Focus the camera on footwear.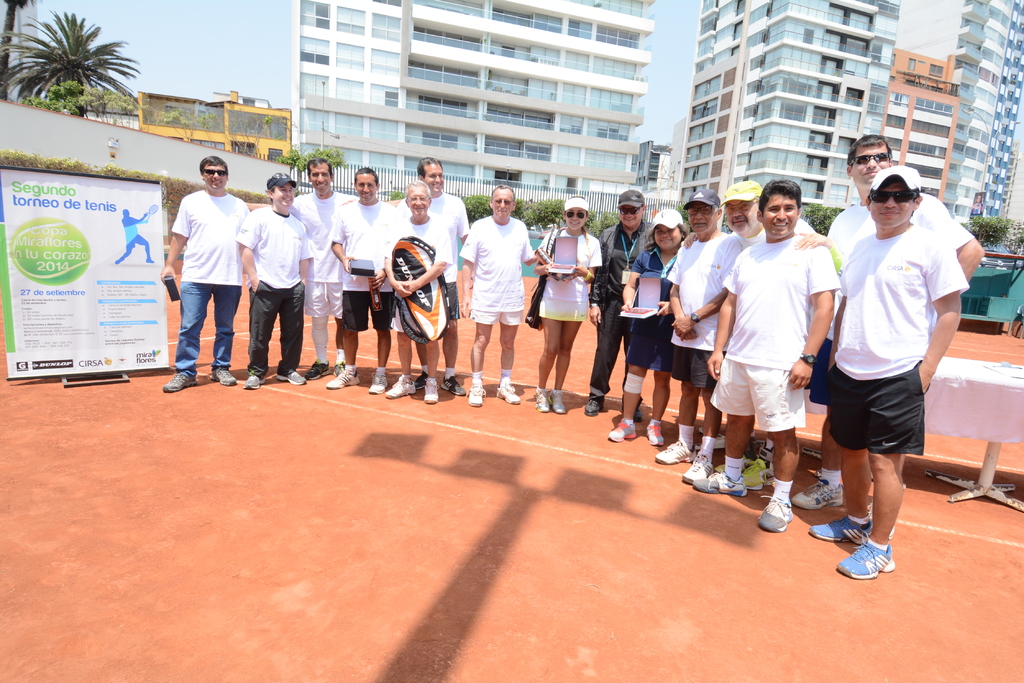
Focus region: 212,364,237,387.
